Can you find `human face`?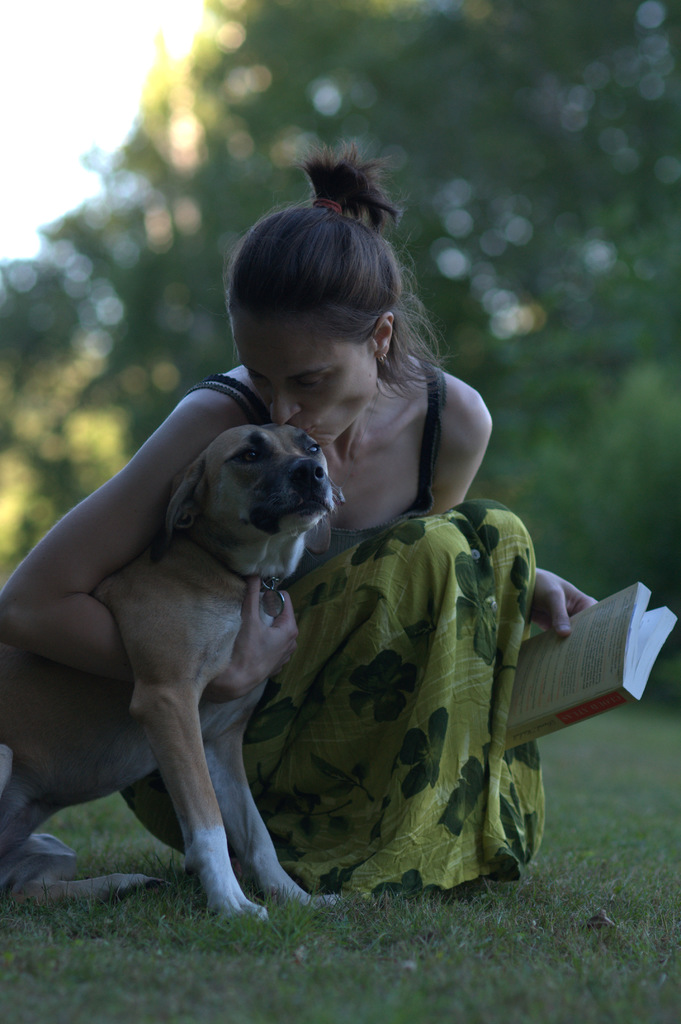
Yes, bounding box: <box>234,319,382,454</box>.
